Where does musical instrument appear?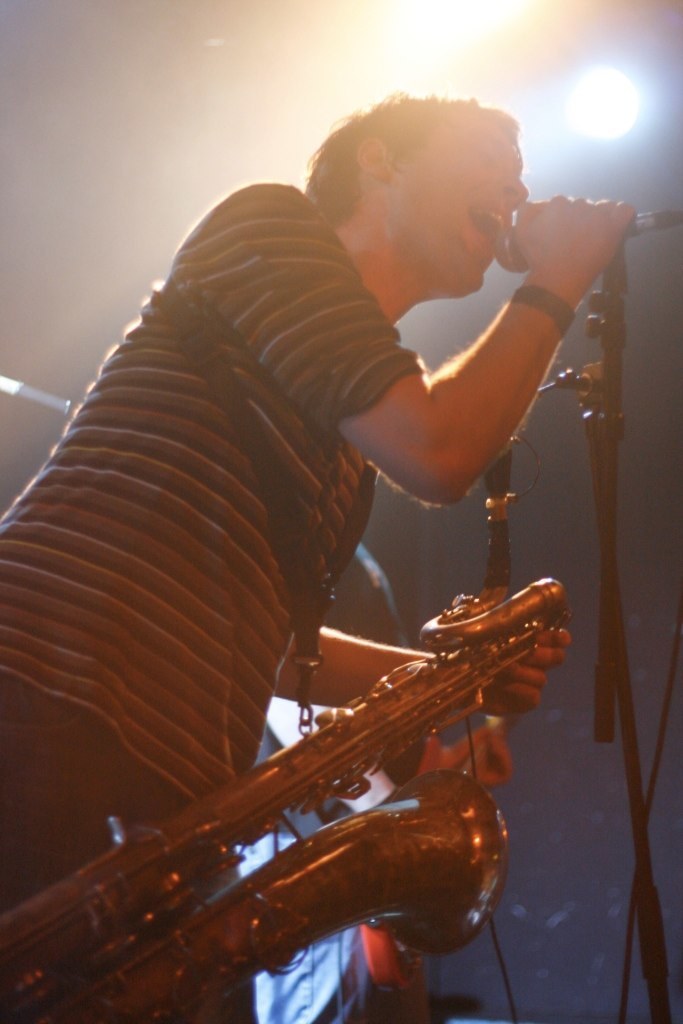
Appears at <box>0,575,557,1023</box>.
